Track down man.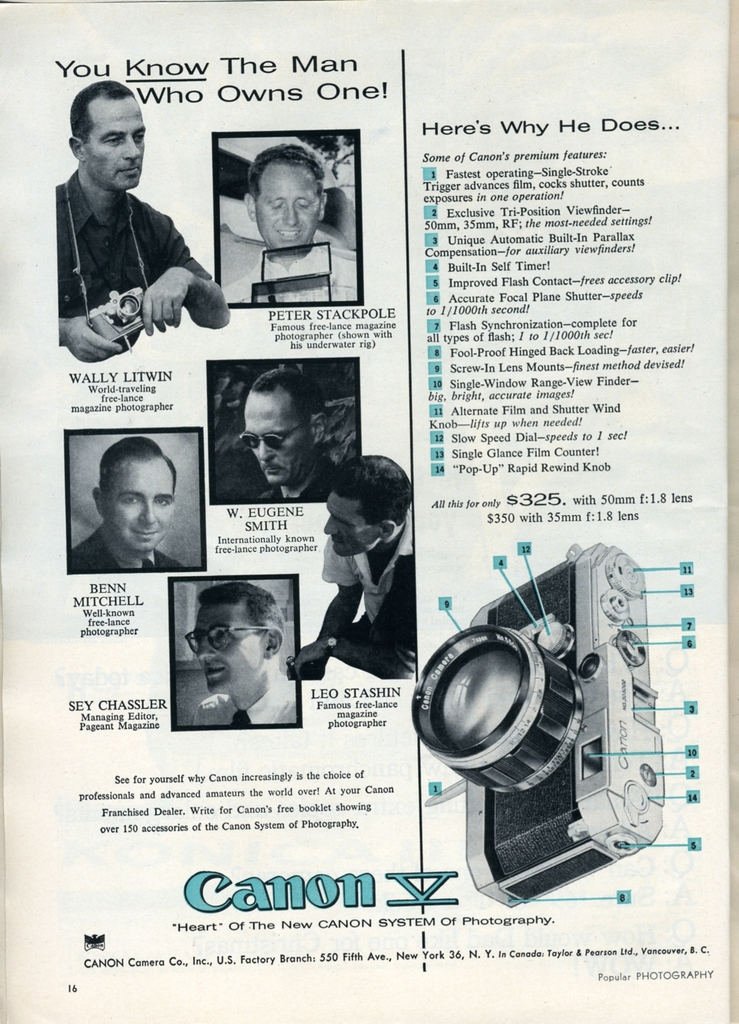
Tracked to 238,364,339,499.
